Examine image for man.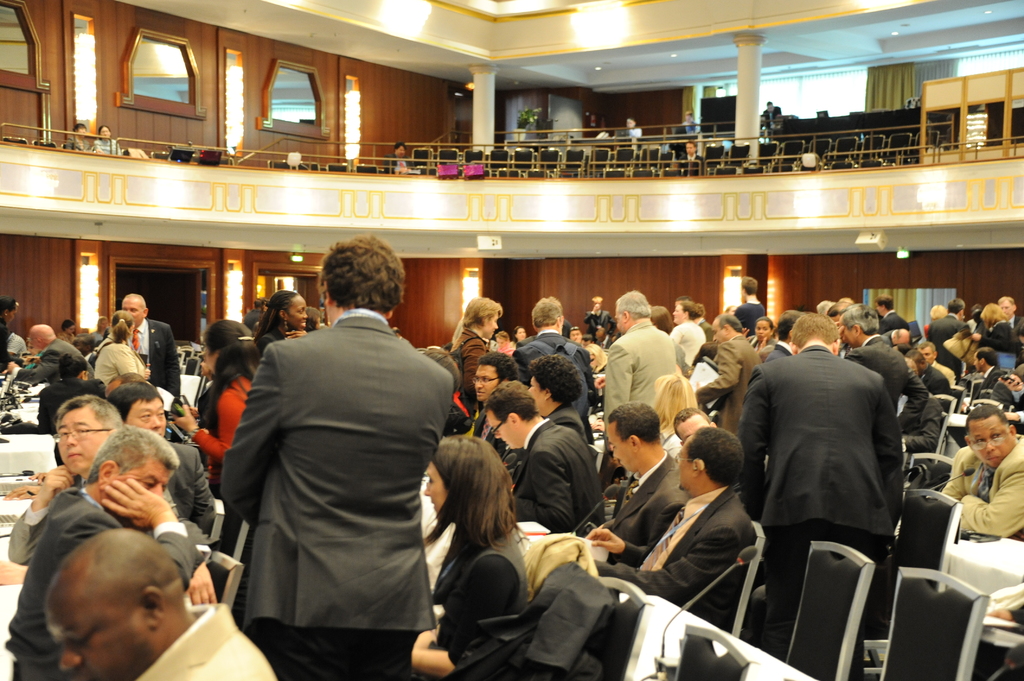
Examination result: {"left": 975, "top": 348, "right": 1011, "bottom": 393}.
